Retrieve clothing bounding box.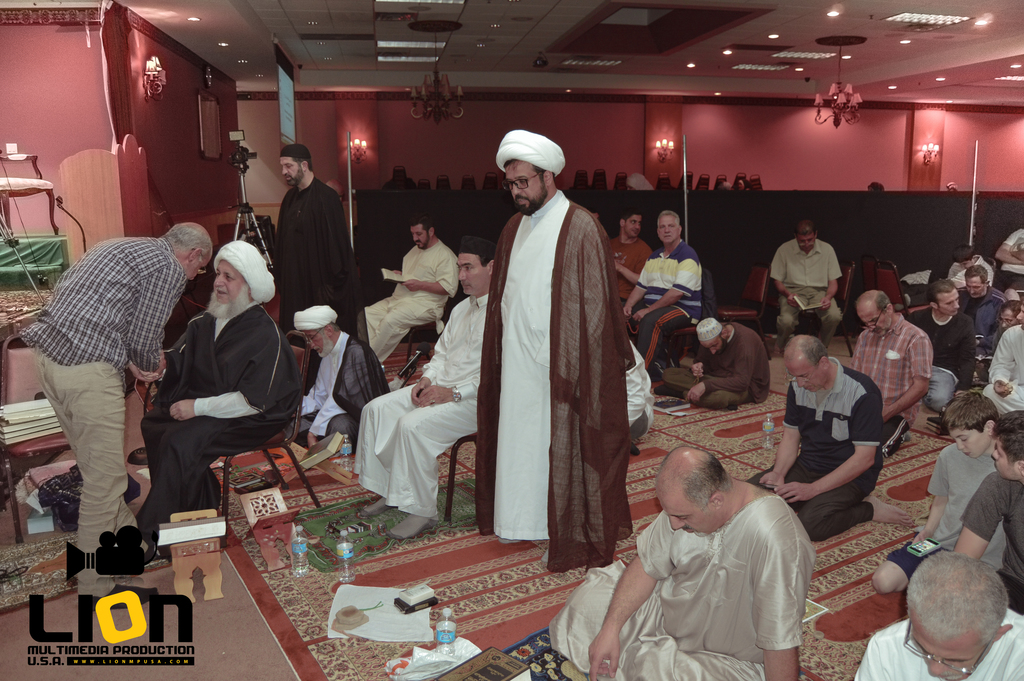
Bounding box: [623,343,657,451].
